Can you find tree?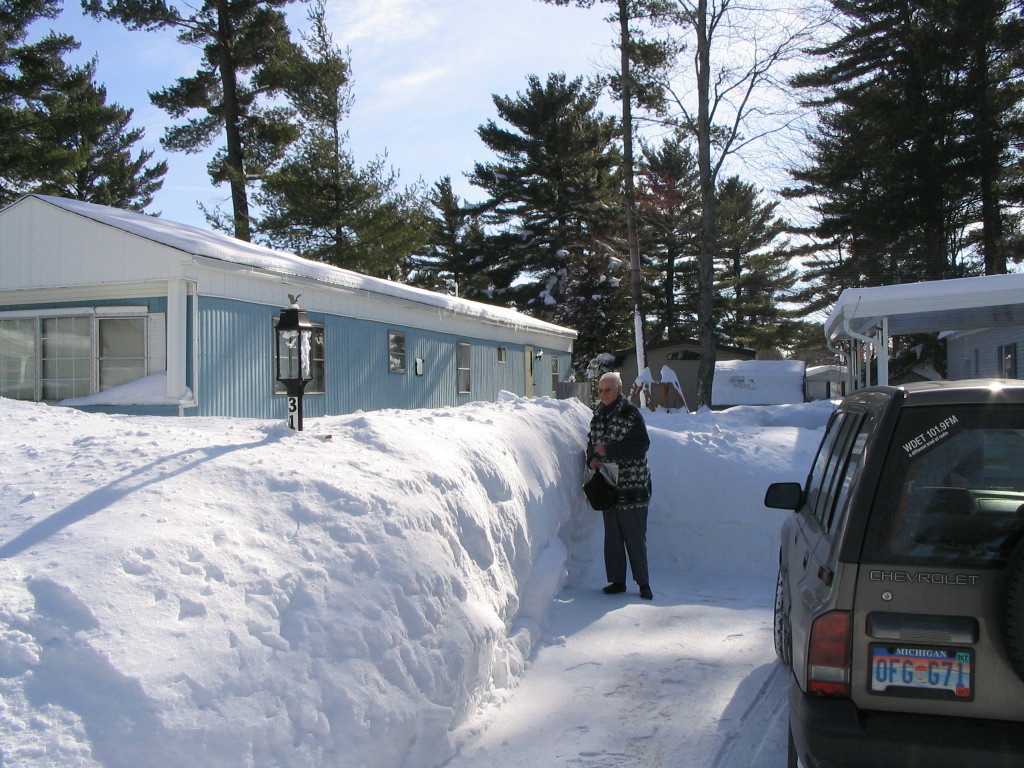
Yes, bounding box: Rect(0, 0, 168, 222).
